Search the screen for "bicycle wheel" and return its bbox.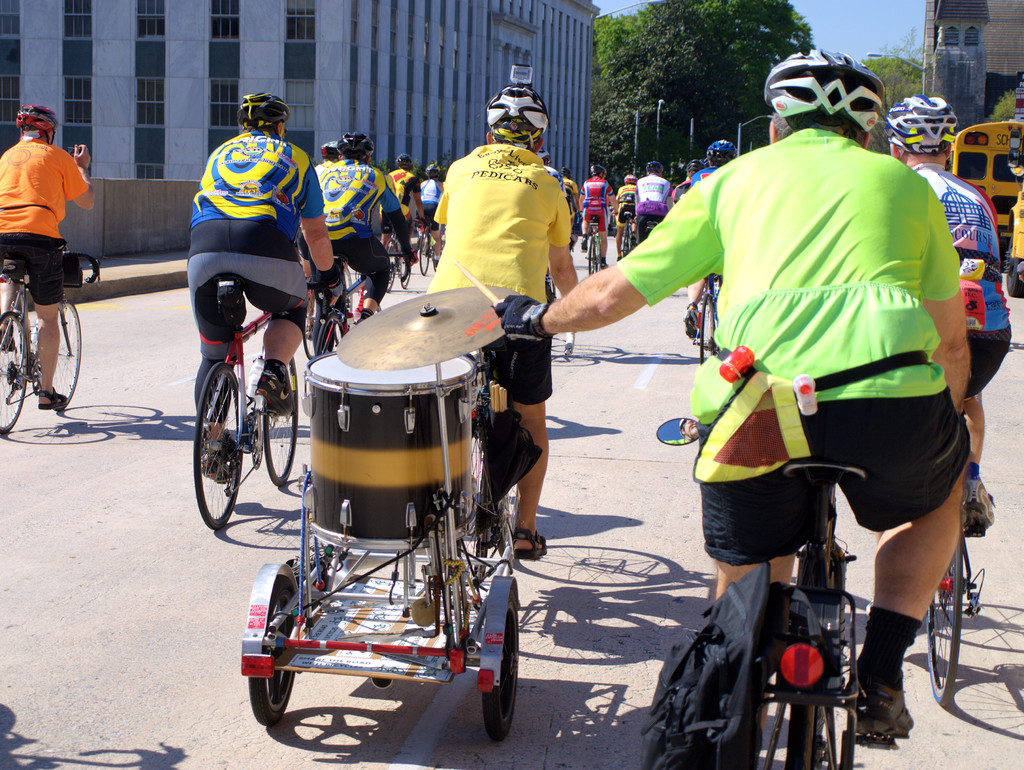
Found: x1=785 y1=700 x2=817 y2=769.
